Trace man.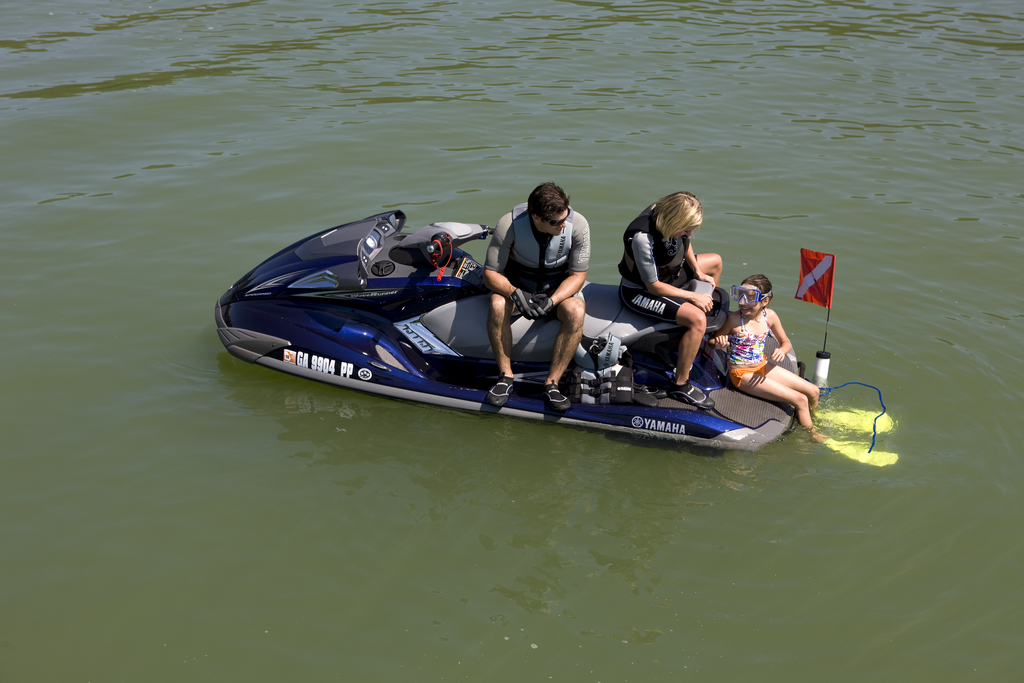
Traced to [459, 191, 612, 352].
